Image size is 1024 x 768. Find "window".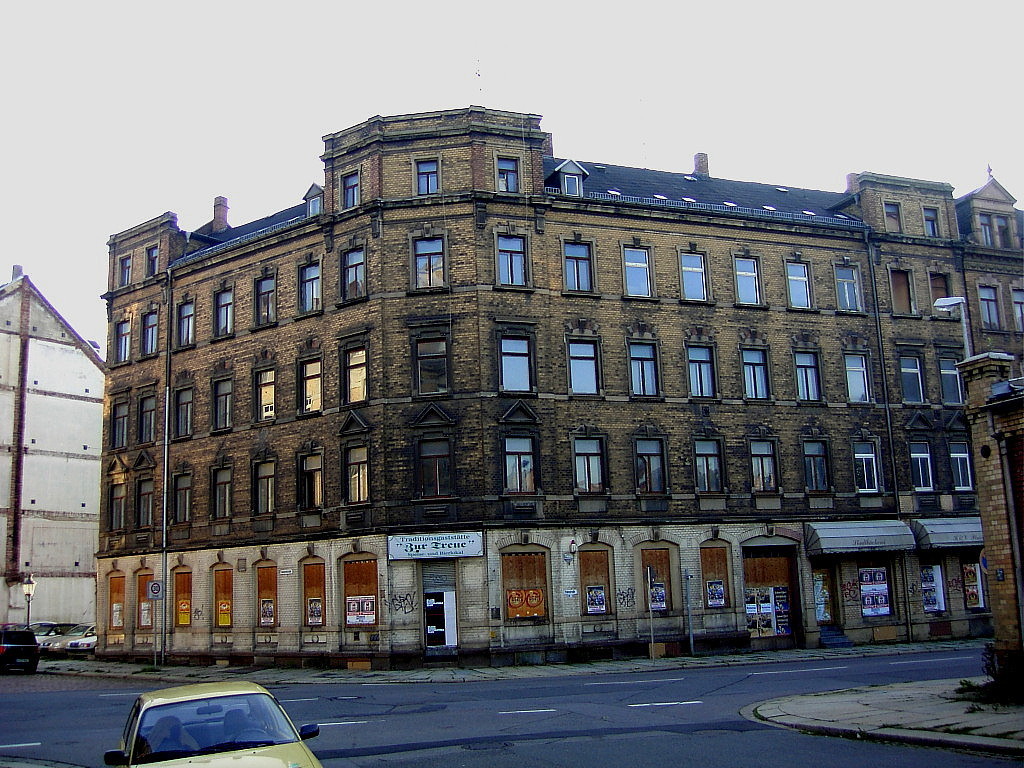
bbox=[103, 474, 129, 536].
